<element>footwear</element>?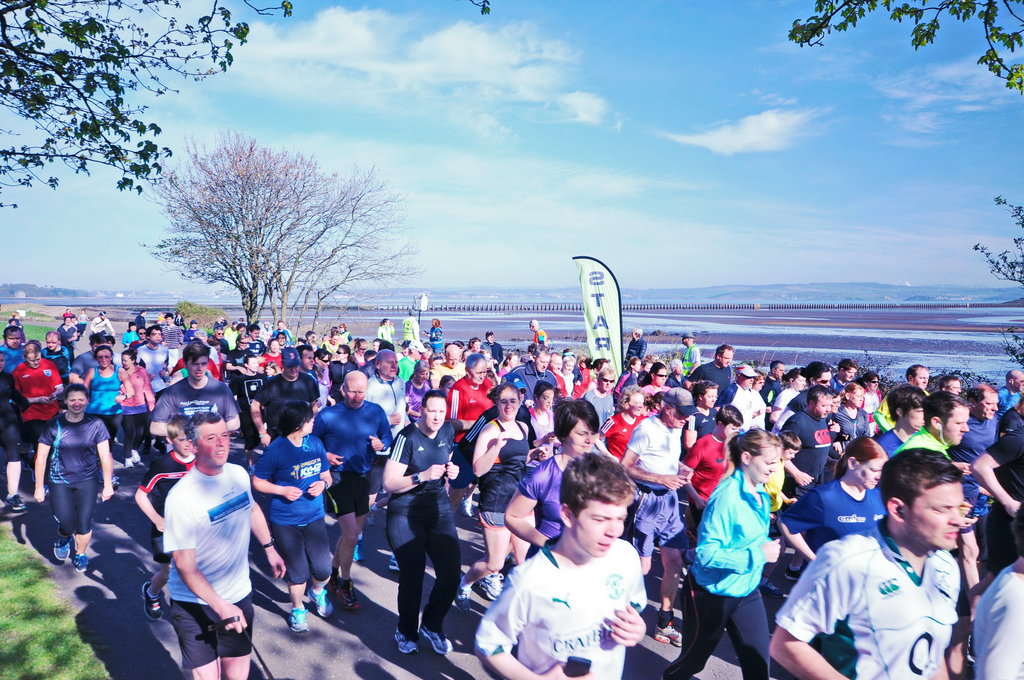
348 543 360 564
